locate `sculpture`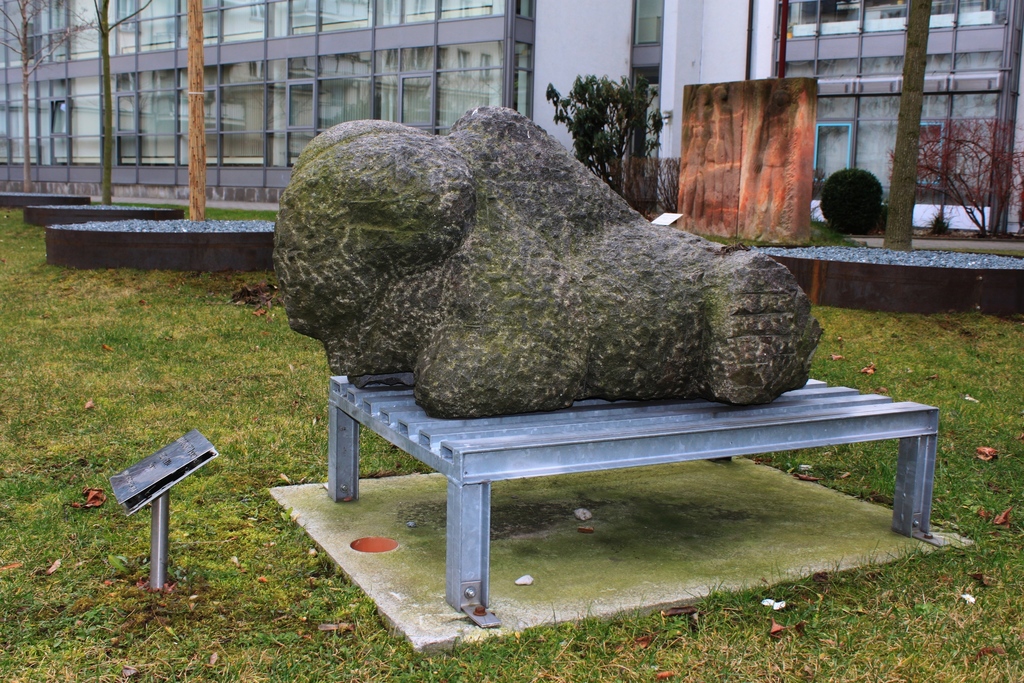
bbox=[703, 83, 729, 238]
